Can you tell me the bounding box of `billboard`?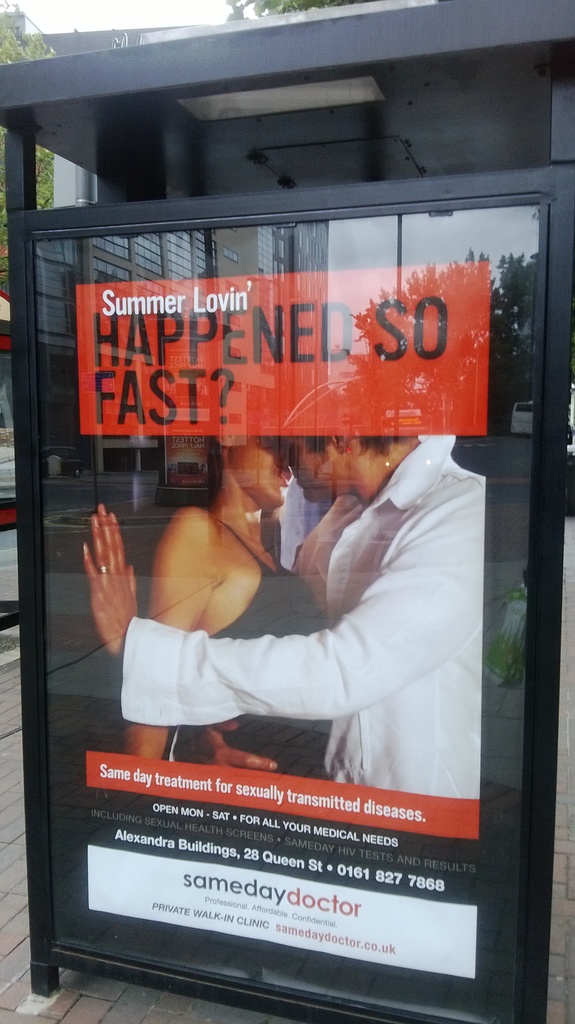
[left=0, top=44, right=533, bottom=886].
